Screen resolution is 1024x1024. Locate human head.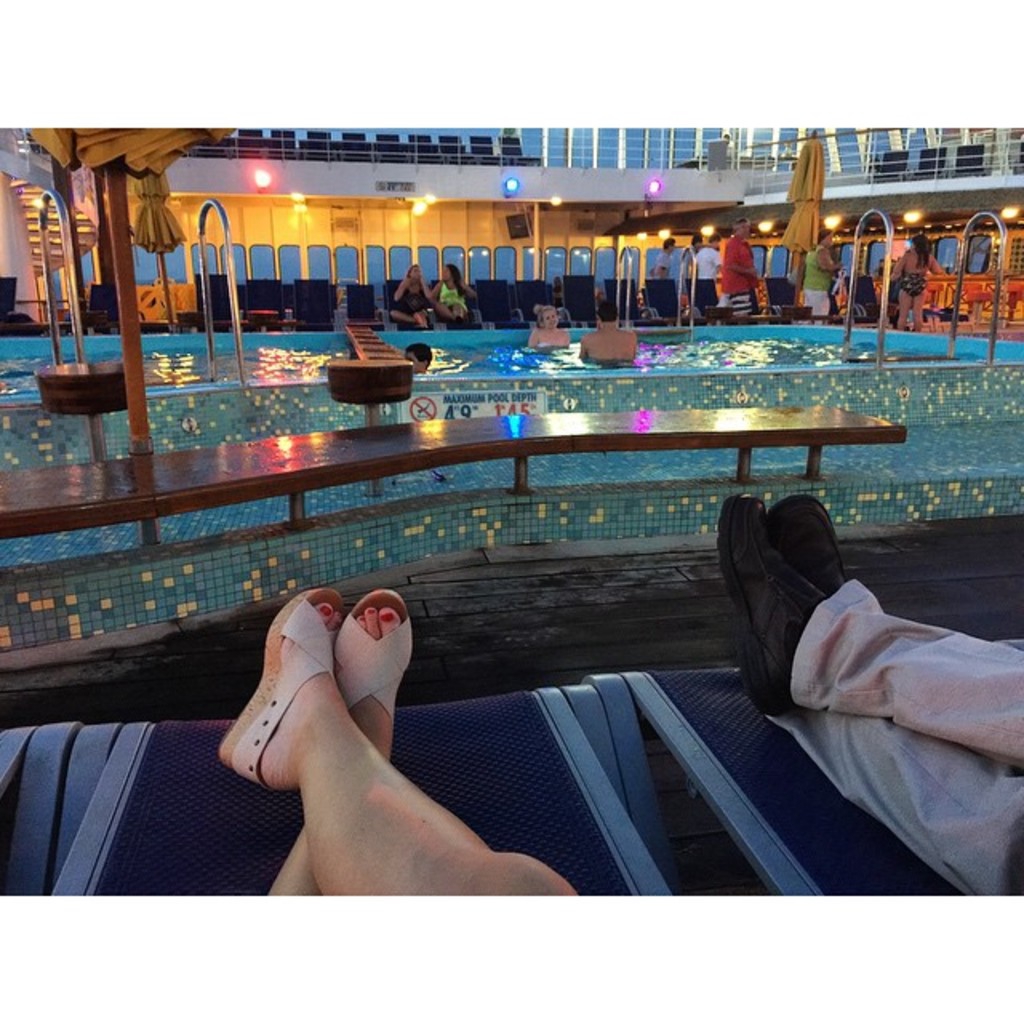
595/302/616/330.
